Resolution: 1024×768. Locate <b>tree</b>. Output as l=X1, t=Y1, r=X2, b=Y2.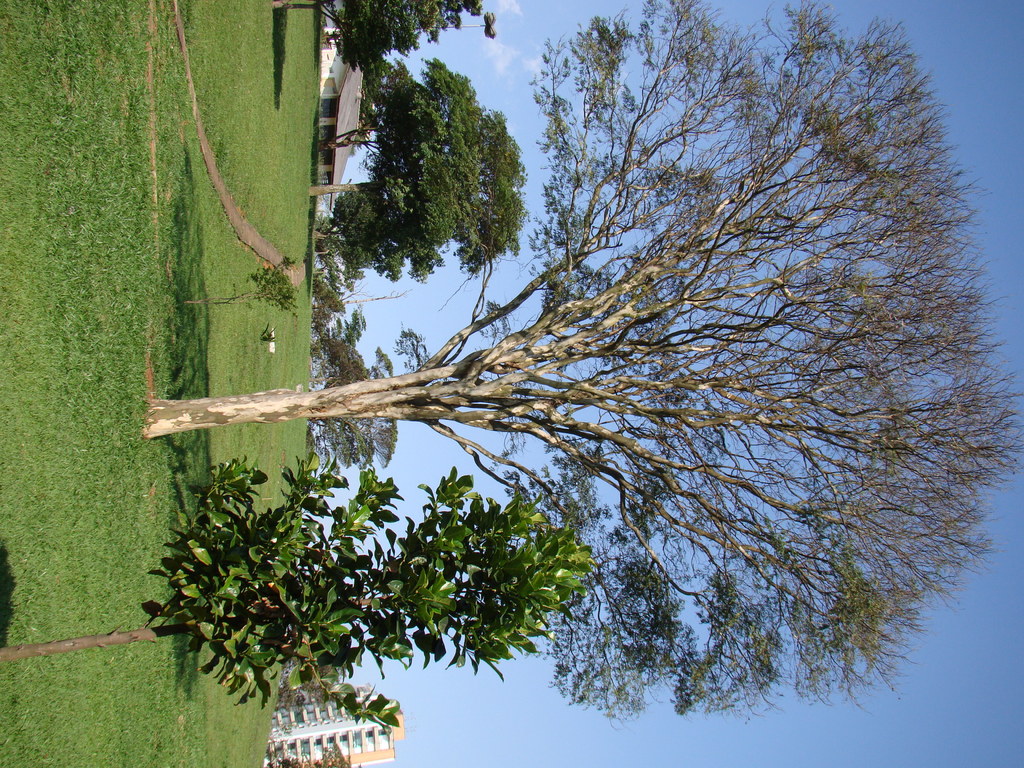
l=0, t=444, r=611, b=719.
